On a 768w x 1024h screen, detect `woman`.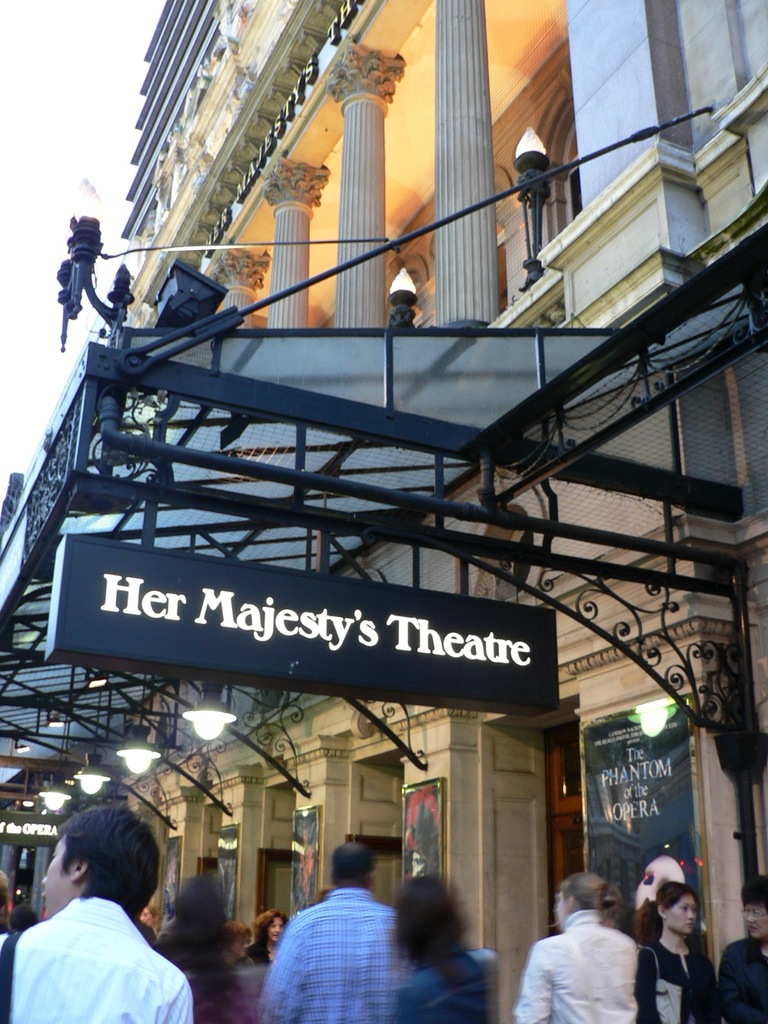
0 805 188 1023.
